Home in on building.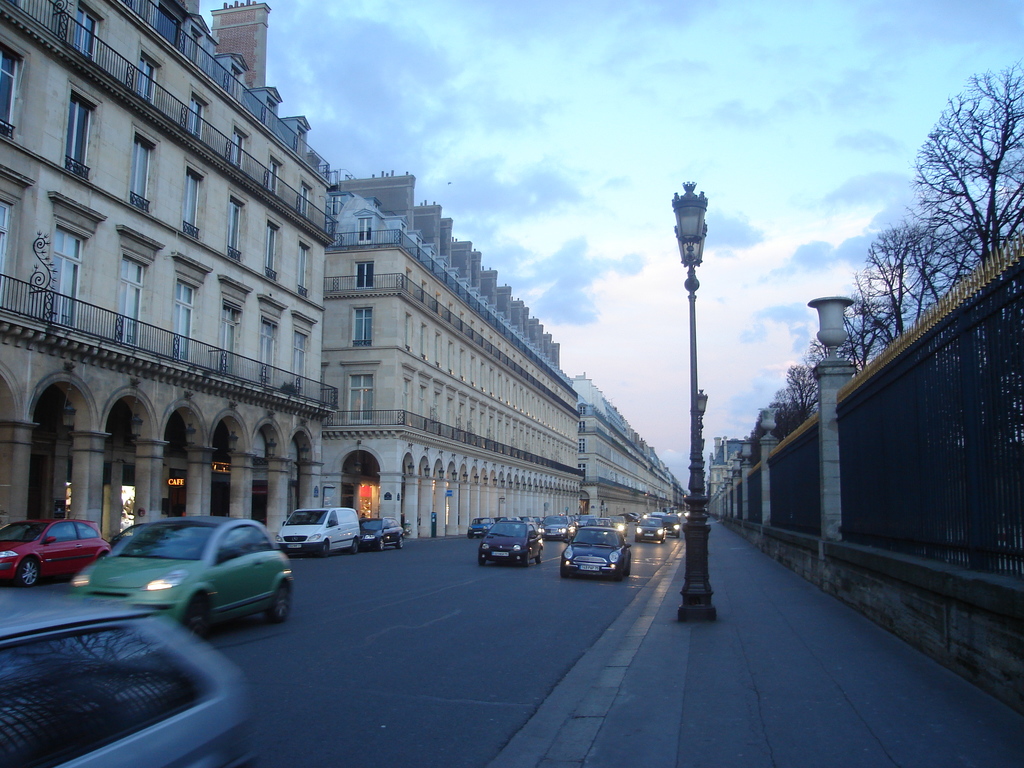
Homed in at rect(575, 375, 679, 516).
